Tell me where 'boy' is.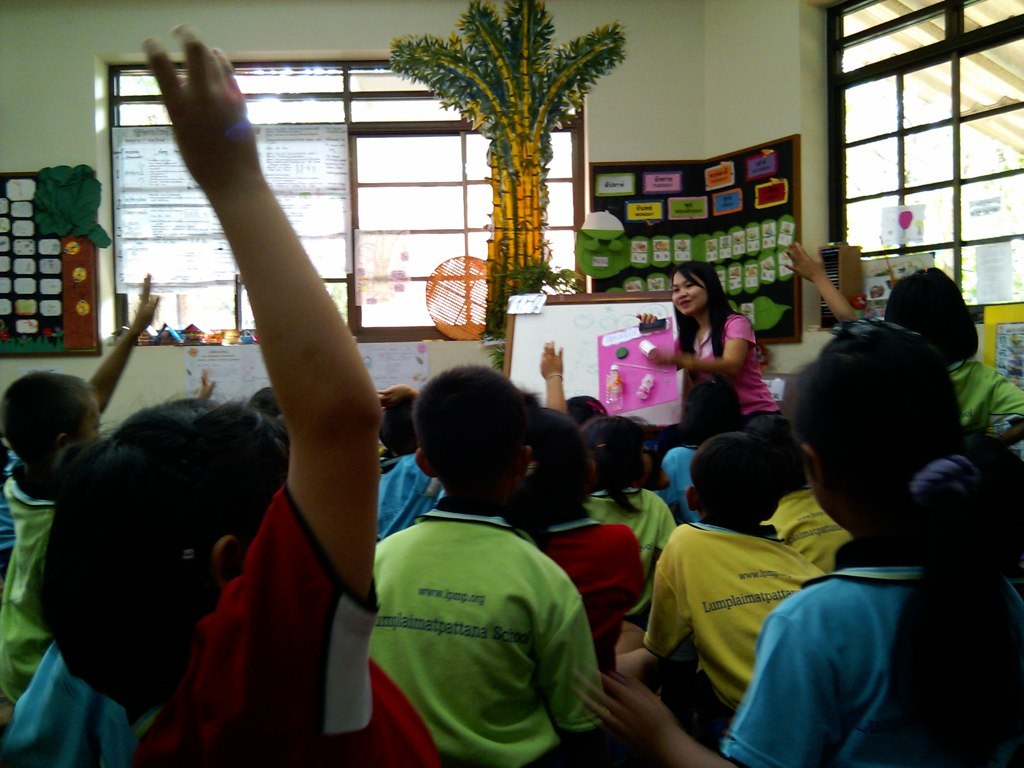
'boy' is at Rect(34, 20, 444, 767).
